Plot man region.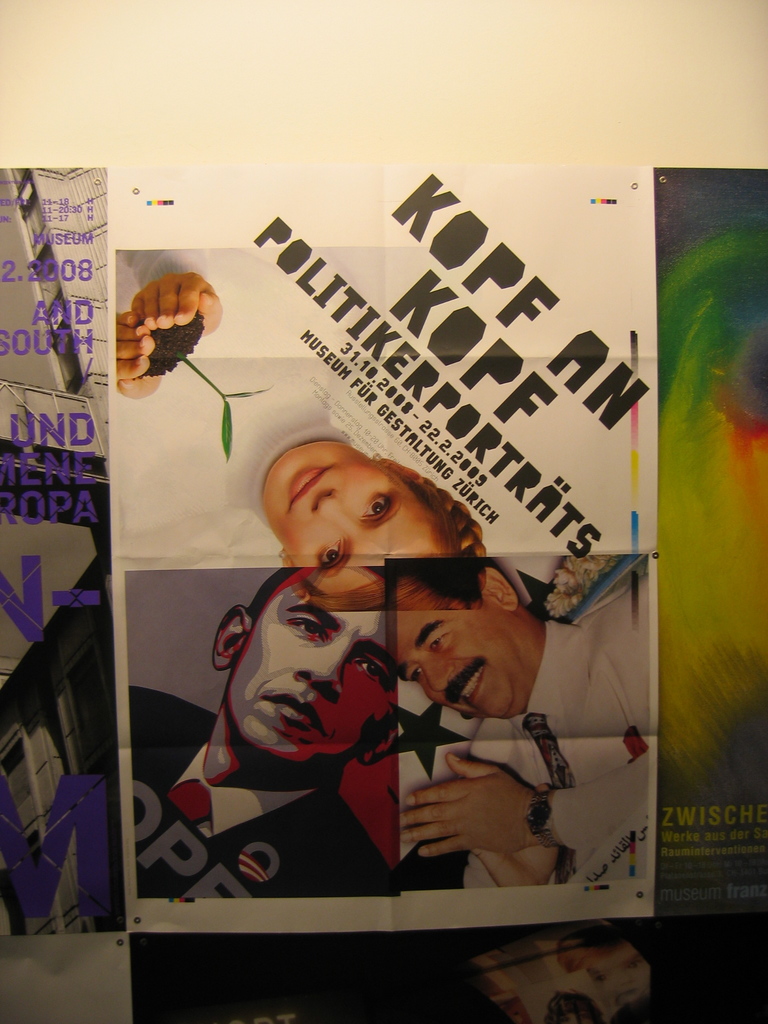
Plotted at (left=116, top=560, right=399, bottom=911).
